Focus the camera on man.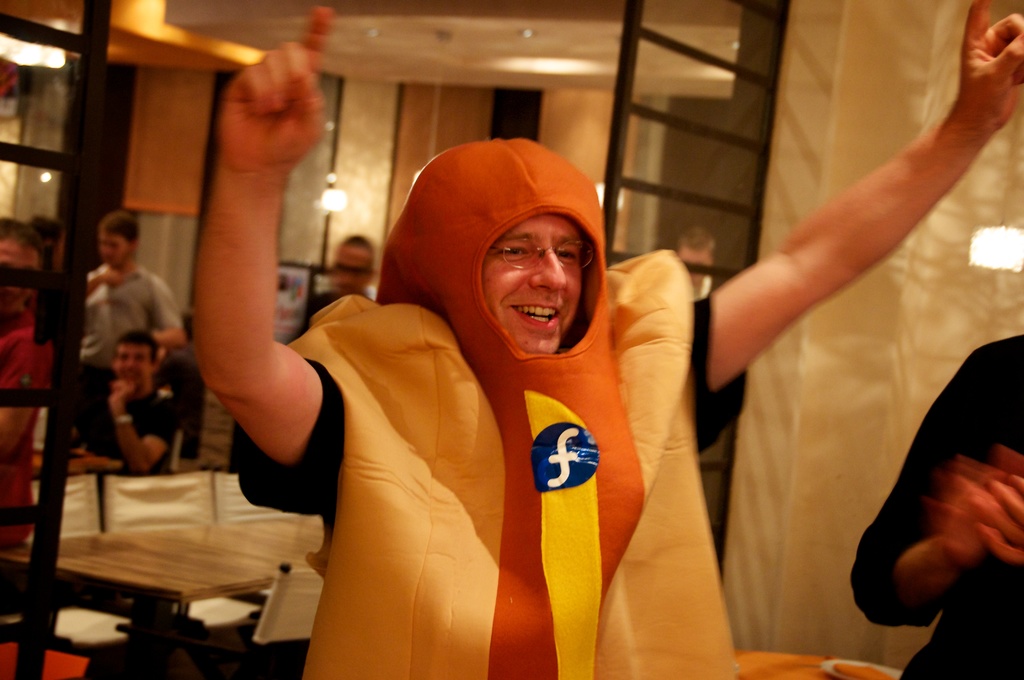
Focus region: <bbox>676, 231, 742, 290</bbox>.
